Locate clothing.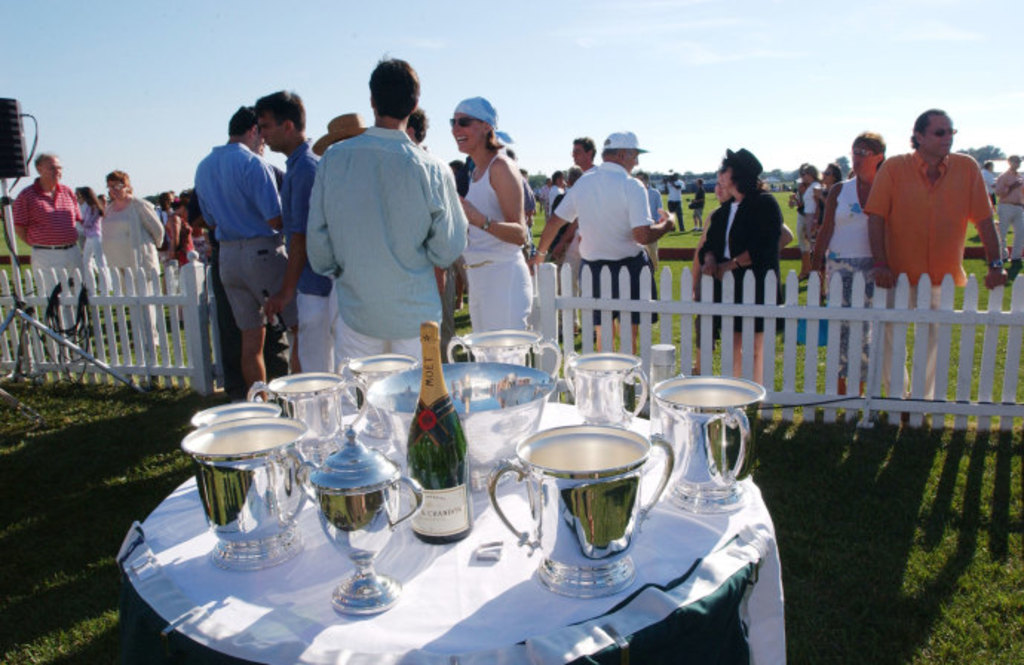
Bounding box: [x1=21, y1=184, x2=89, y2=315].
